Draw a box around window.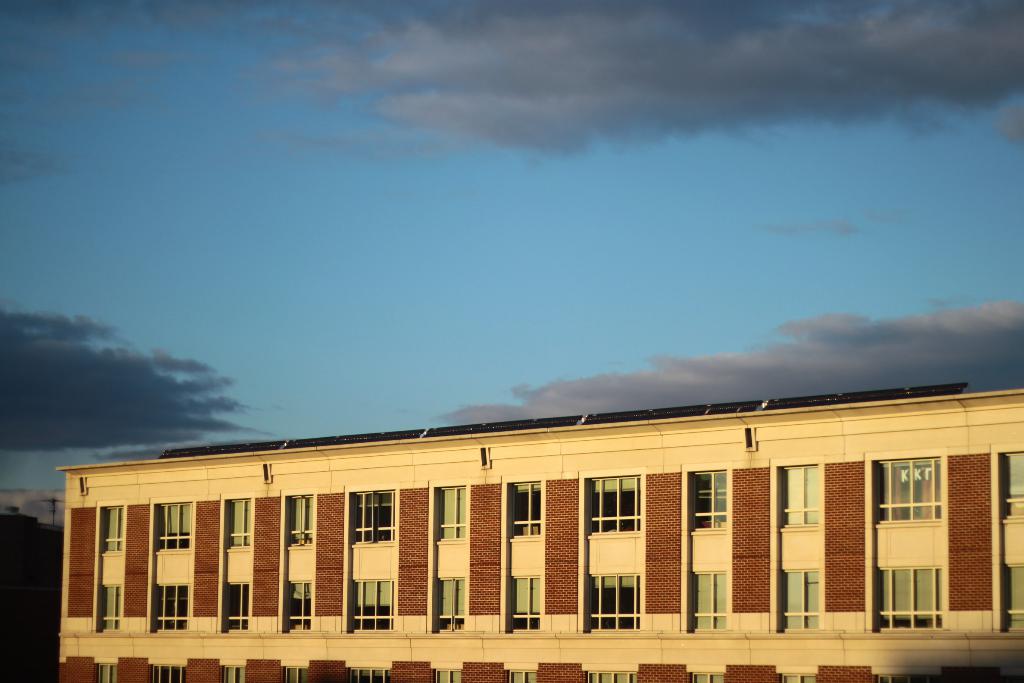
[left=280, top=576, right=314, bottom=638].
